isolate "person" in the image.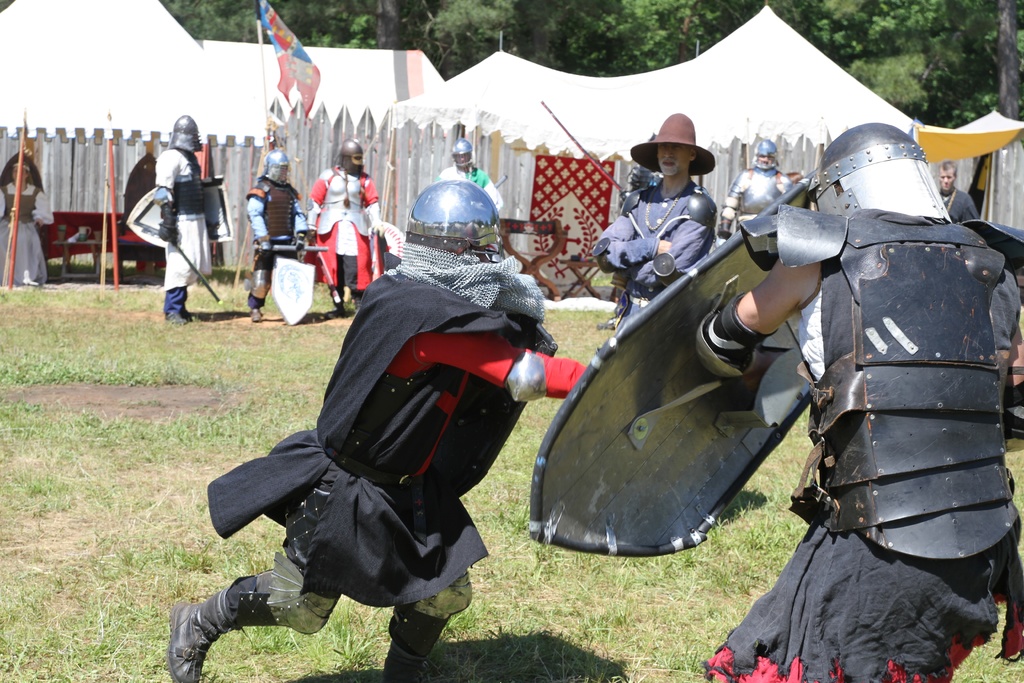
Isolated region: left=0, top=160, right=56, bottom=283.
